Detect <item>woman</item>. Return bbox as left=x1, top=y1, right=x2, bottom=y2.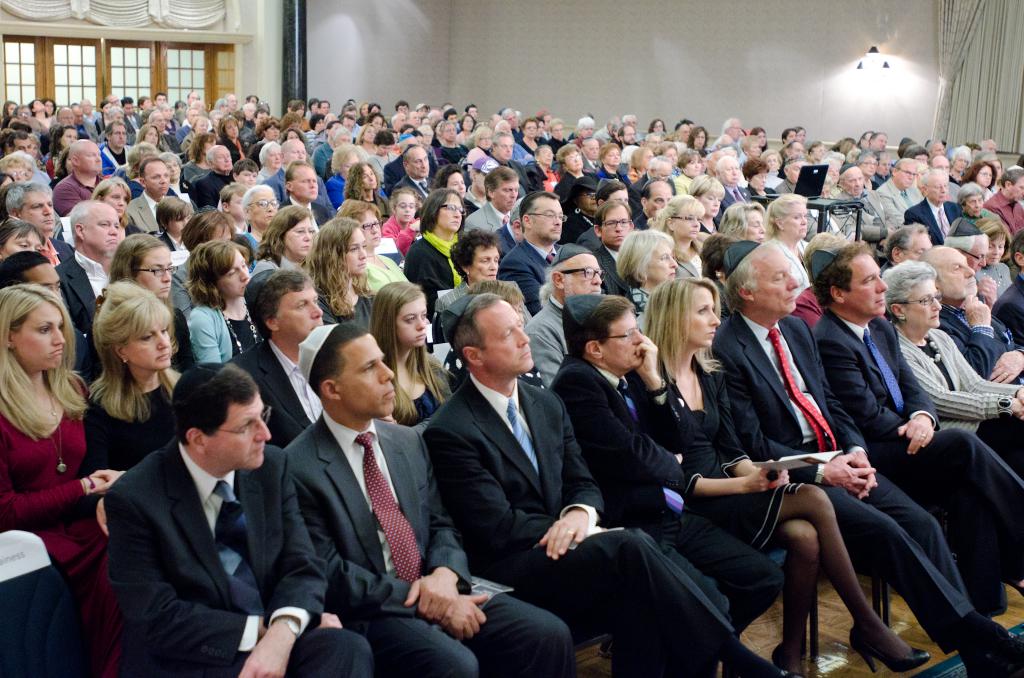
left=755, top=195, right=826, bottom=294.
